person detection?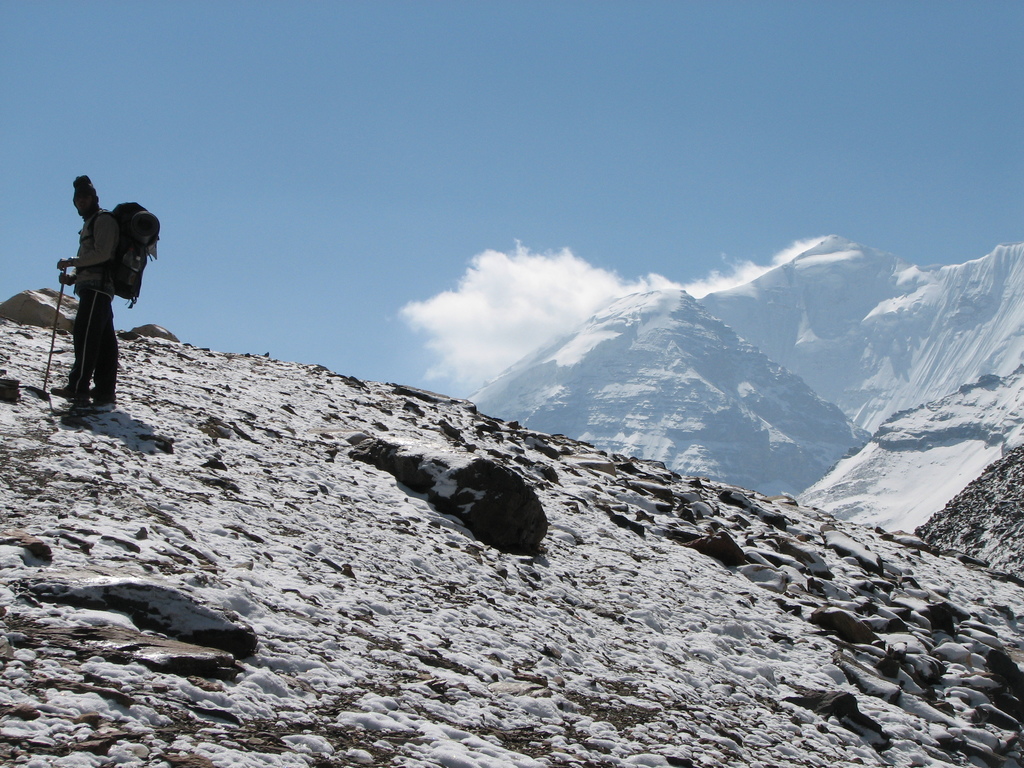
left=40, top=167, right=140, bottom=421
